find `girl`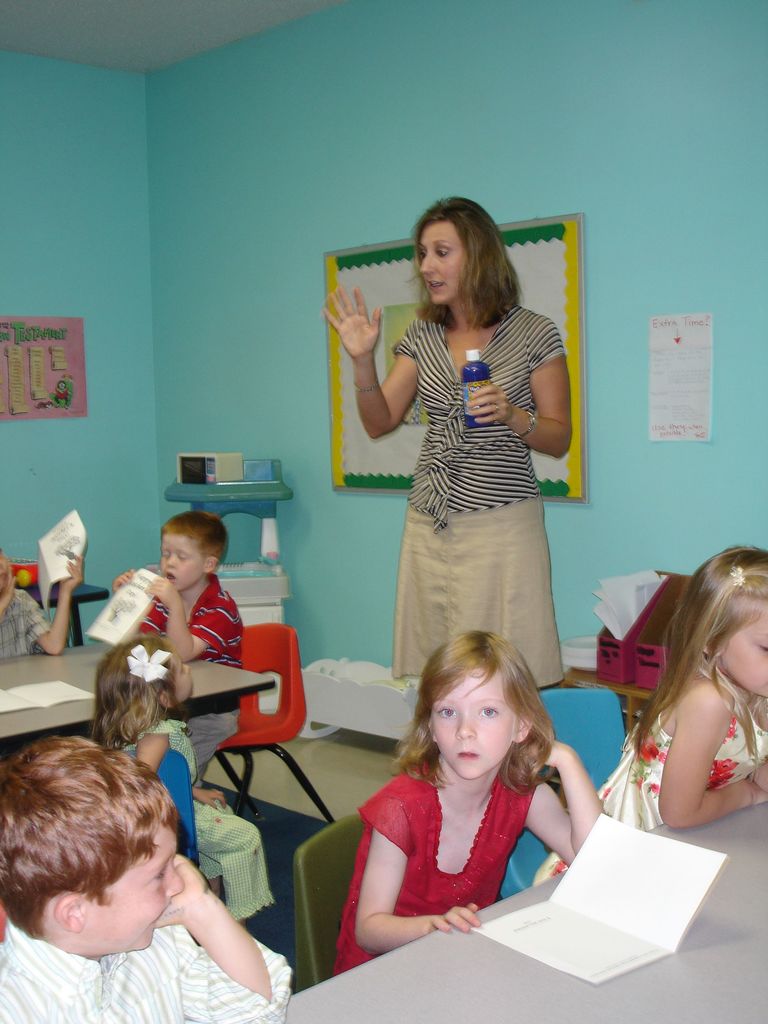
left=334, top=626, right=614, bottom=981
